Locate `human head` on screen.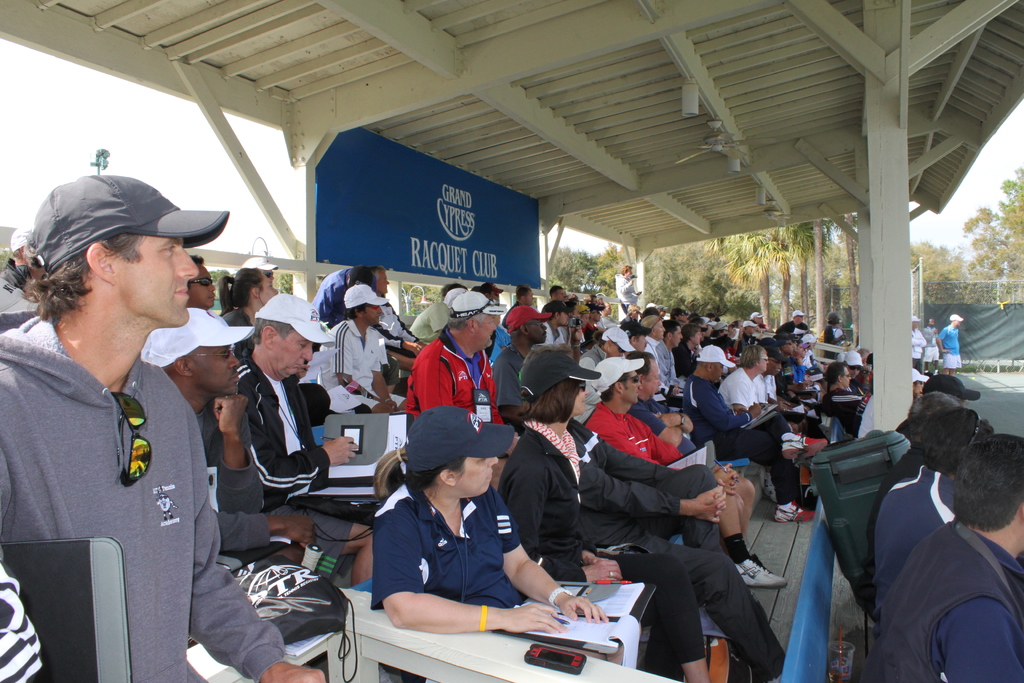
On screen at 253,293,321,379.
